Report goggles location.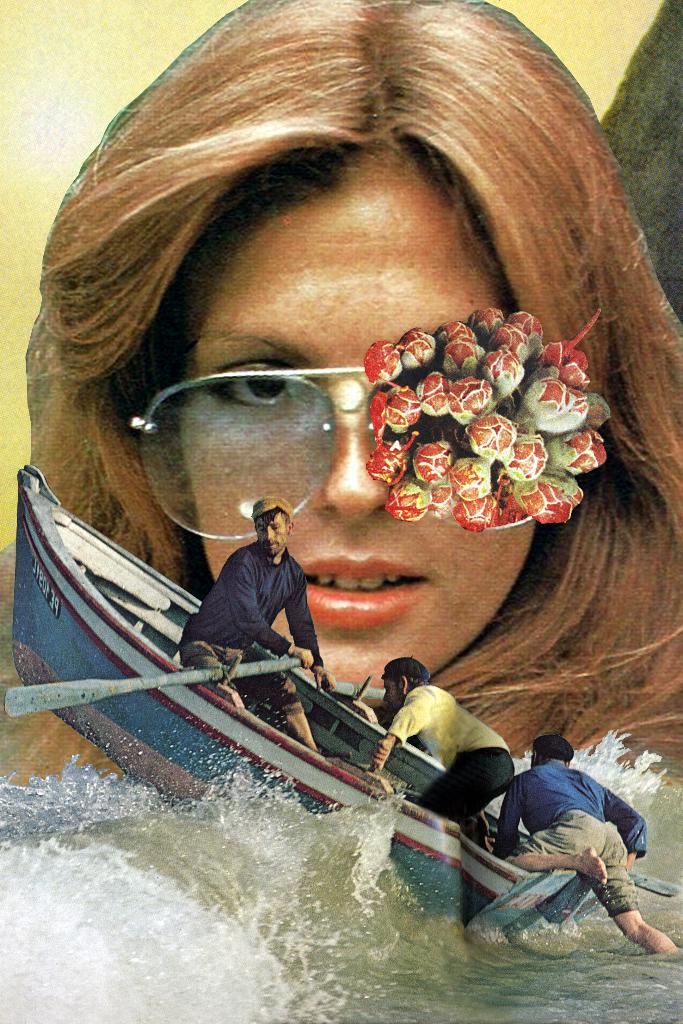
Report: rect(123, 303, 526, 525).
